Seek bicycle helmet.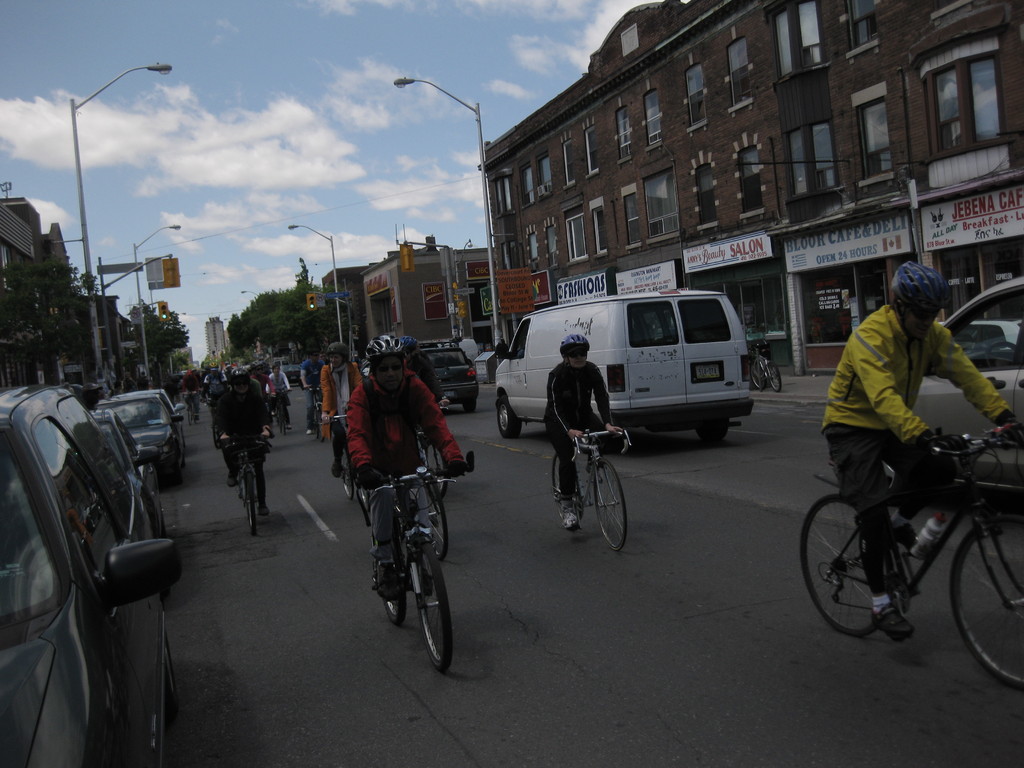
region(366, 335, 407, 360).
